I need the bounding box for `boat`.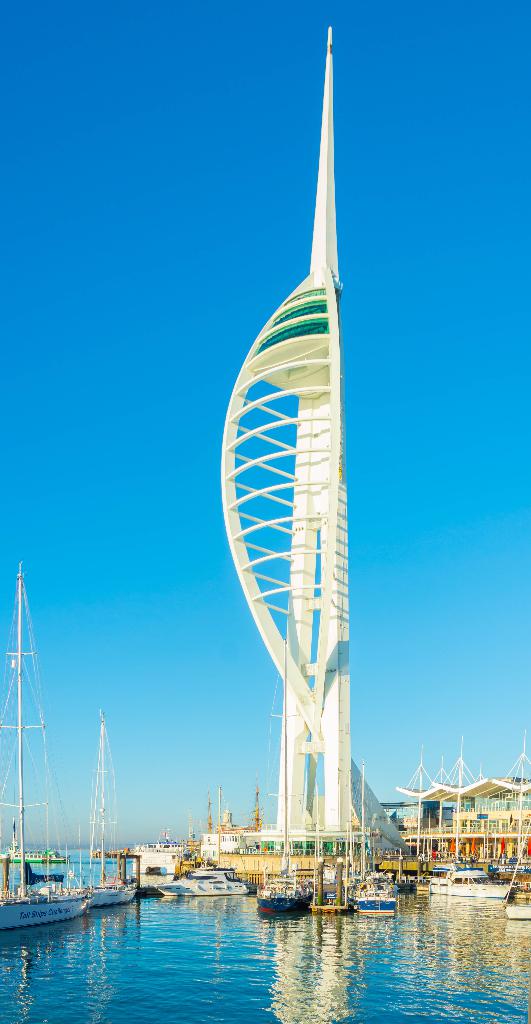
Here it is: detection(145, 832, 190, 854).
